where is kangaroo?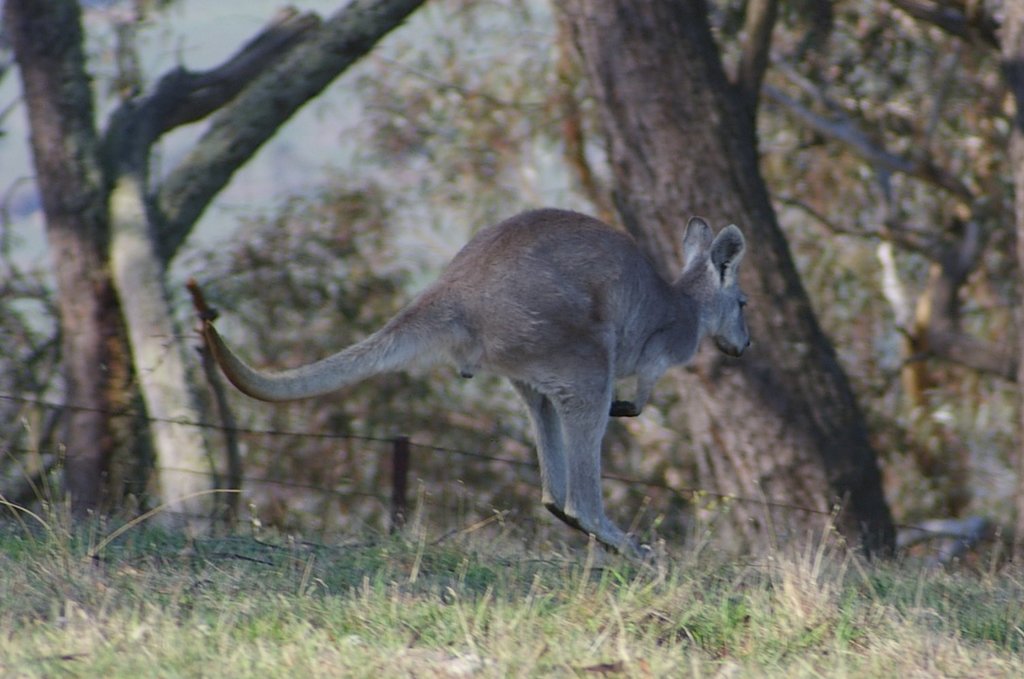
203, 208, 751, 568.
